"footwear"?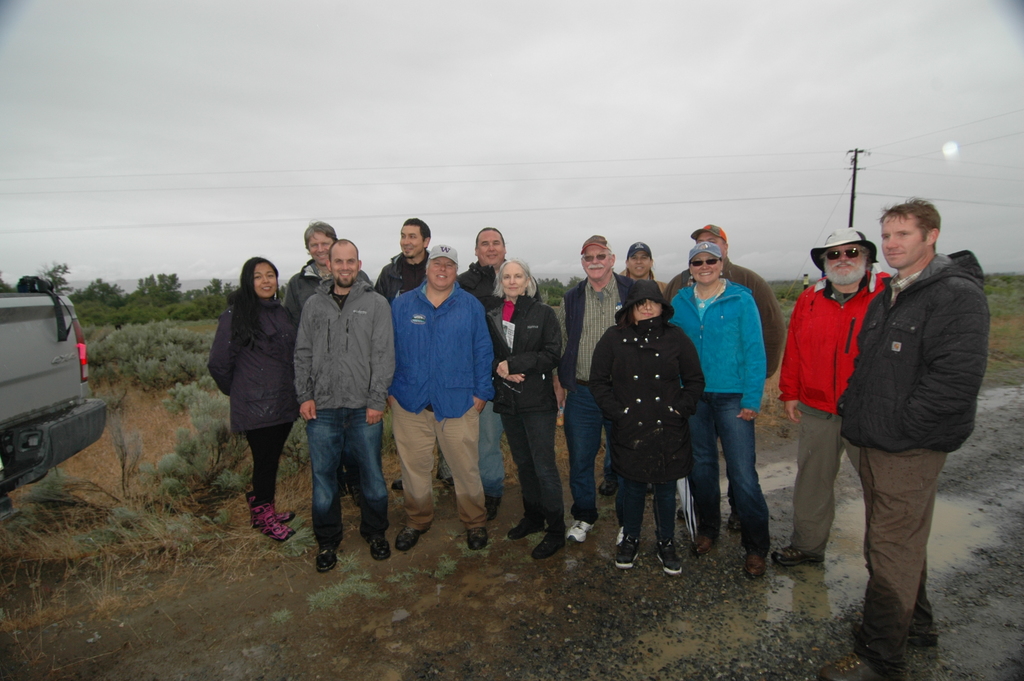
<bbox>246, 507, 294, 525</bbox>
